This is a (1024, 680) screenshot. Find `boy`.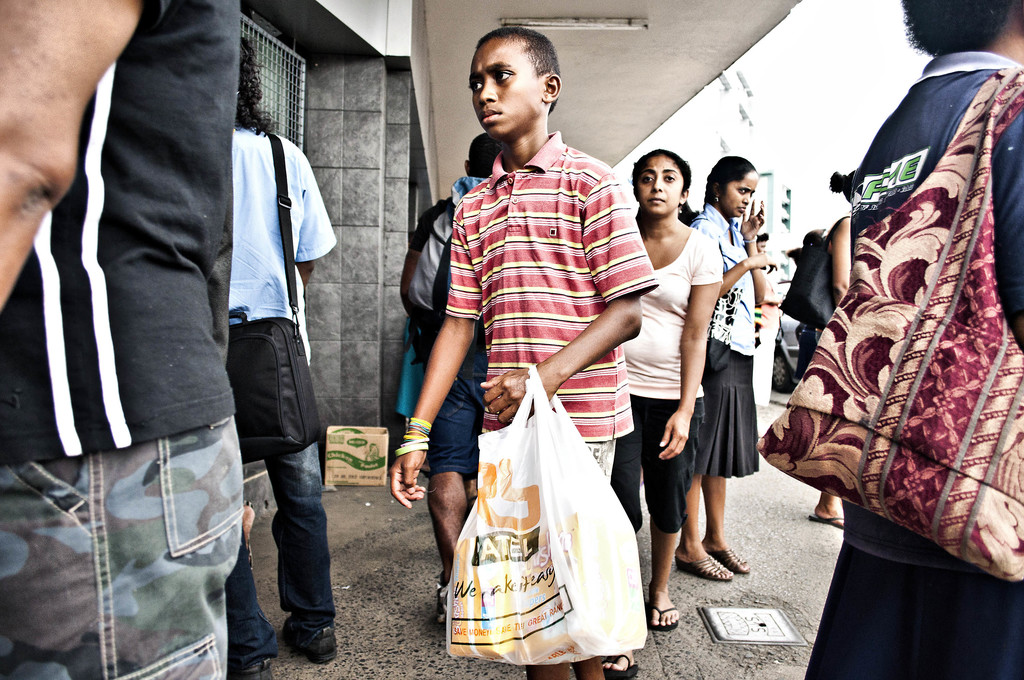
Bounding box: select_region(400, 136, 493, 622).
